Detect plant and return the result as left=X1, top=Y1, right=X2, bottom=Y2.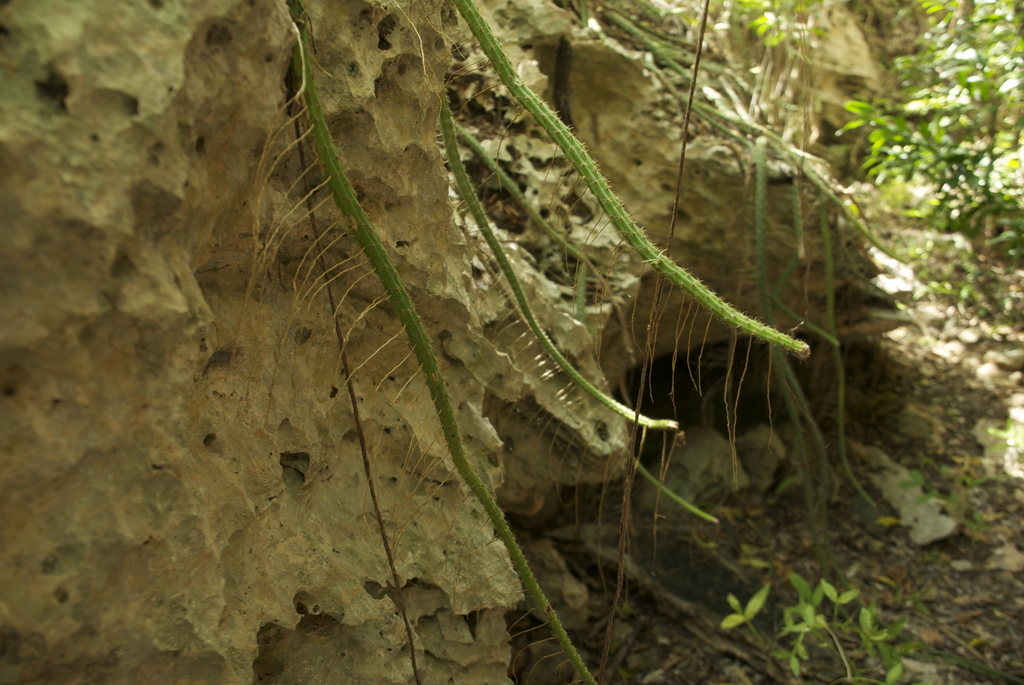
left=806, top=620, right=859, bottom=684.
